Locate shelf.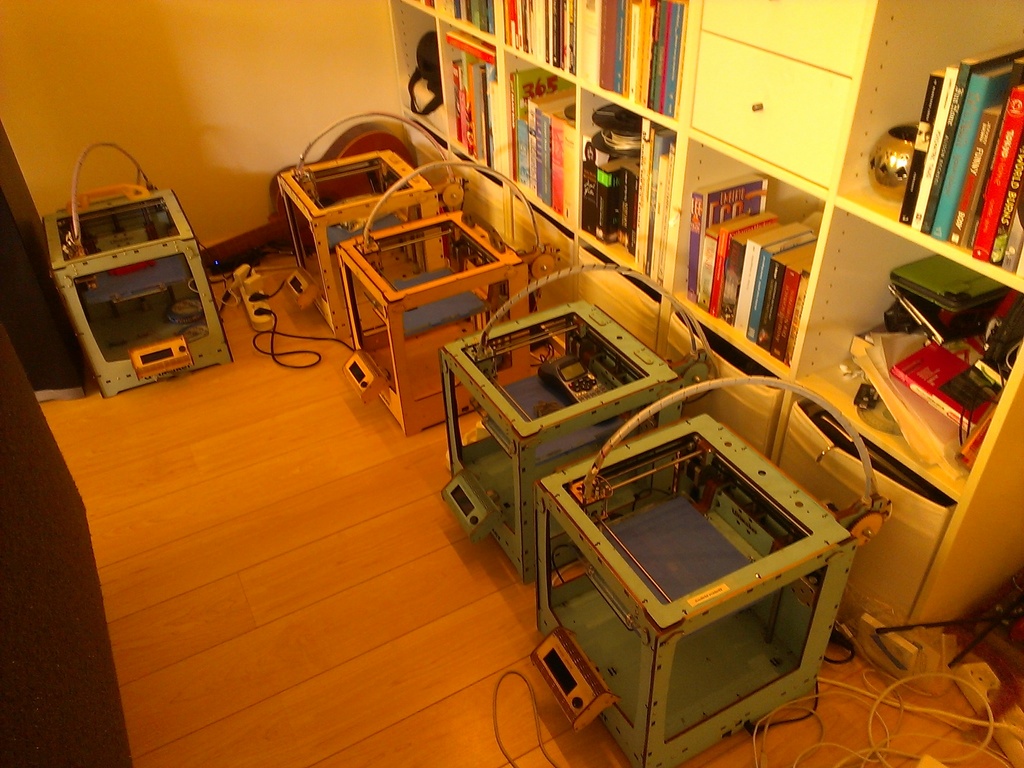
Bounding box: x1=513, y1=0, x2=596, y2=70.
